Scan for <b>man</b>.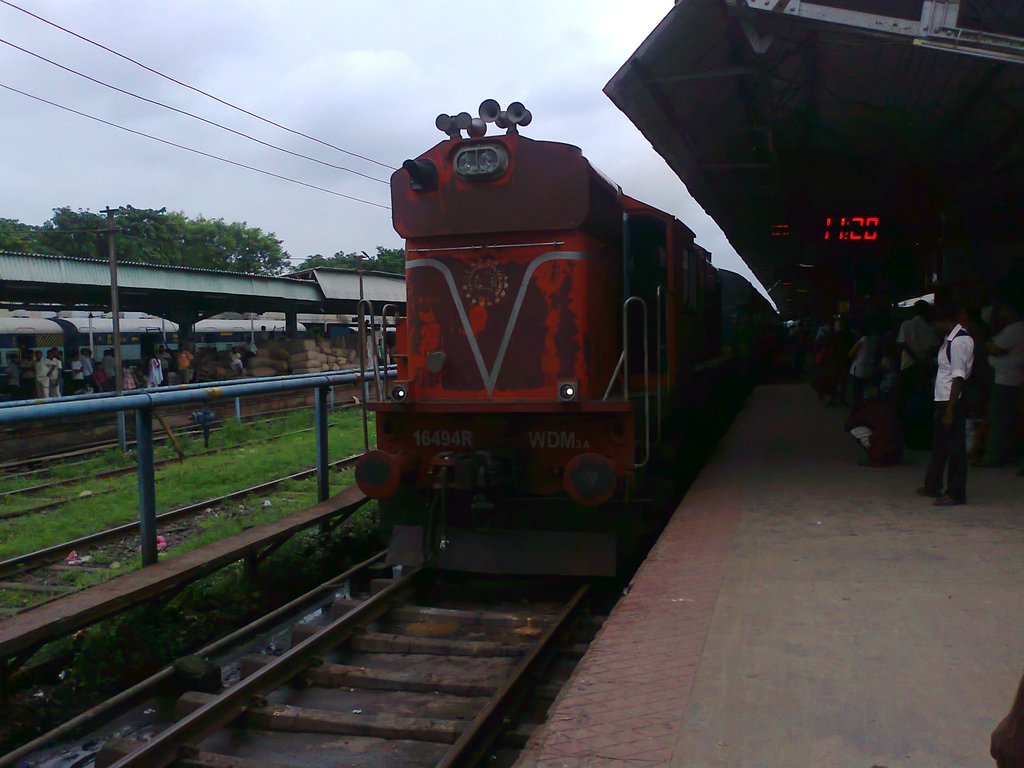
Scan result: 173/342/195/385.
